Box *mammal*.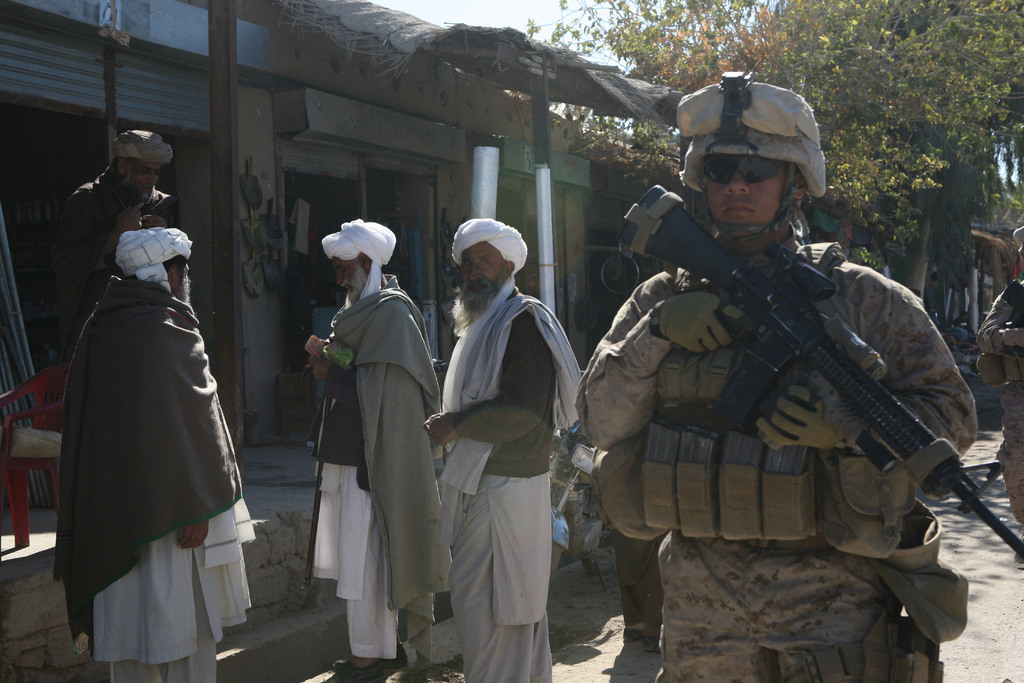
[left=300, top=212, right=458, bottom=677].
